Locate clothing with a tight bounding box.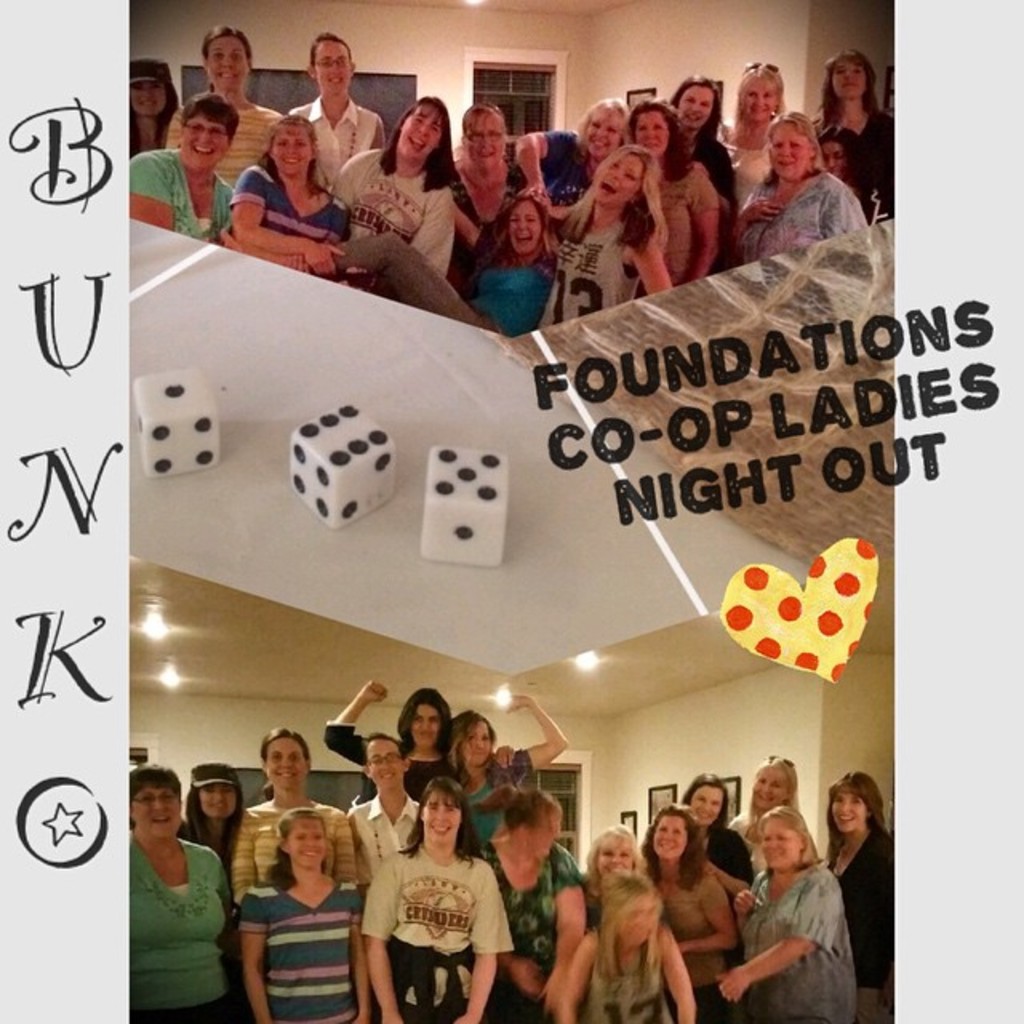
[left=594, top=941, right=675, bottom=1022].
